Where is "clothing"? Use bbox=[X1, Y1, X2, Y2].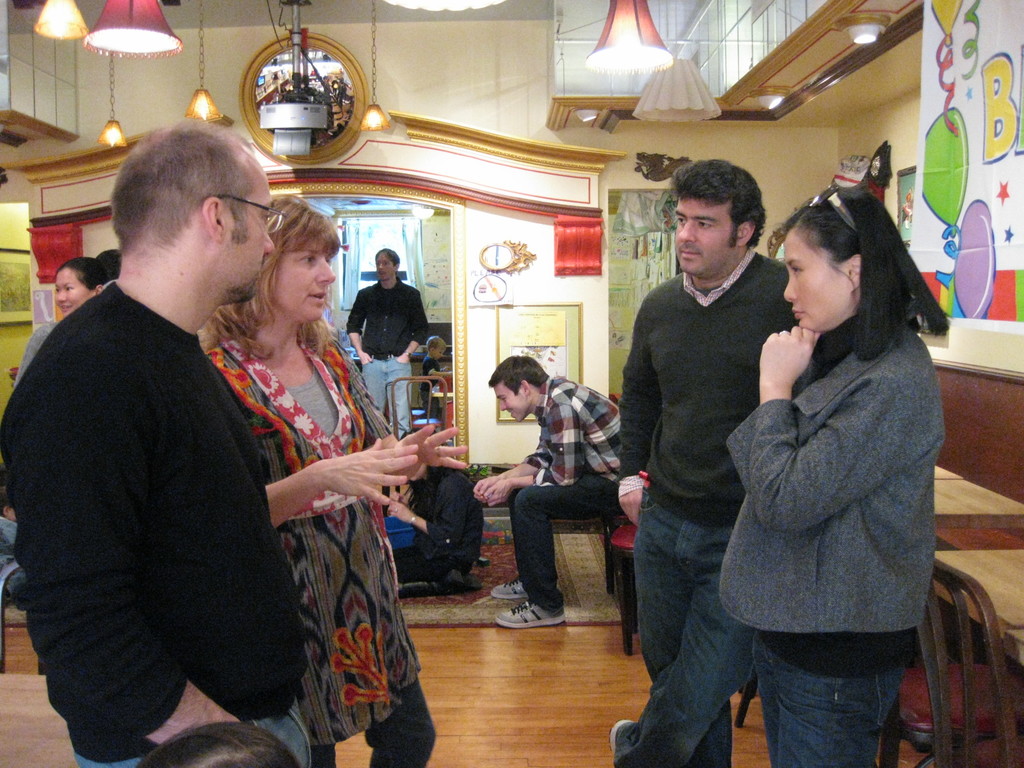
bbox=[2, 284, 354, 767].
